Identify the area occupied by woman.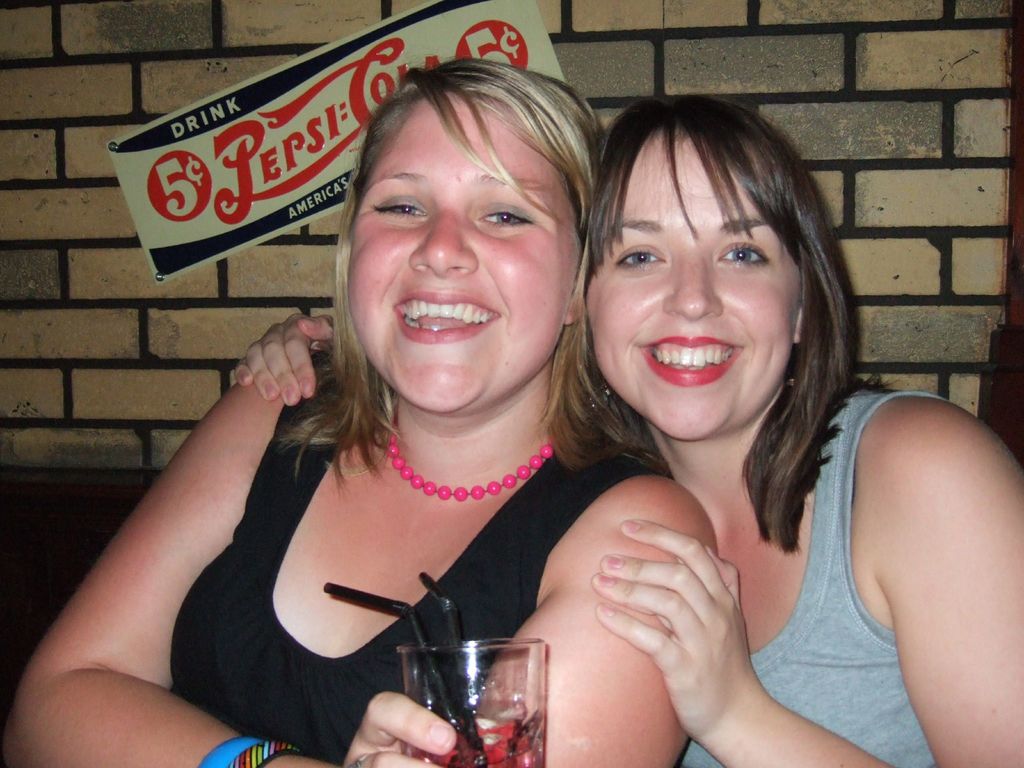
Area: box(234, 95, 1023, 767).
